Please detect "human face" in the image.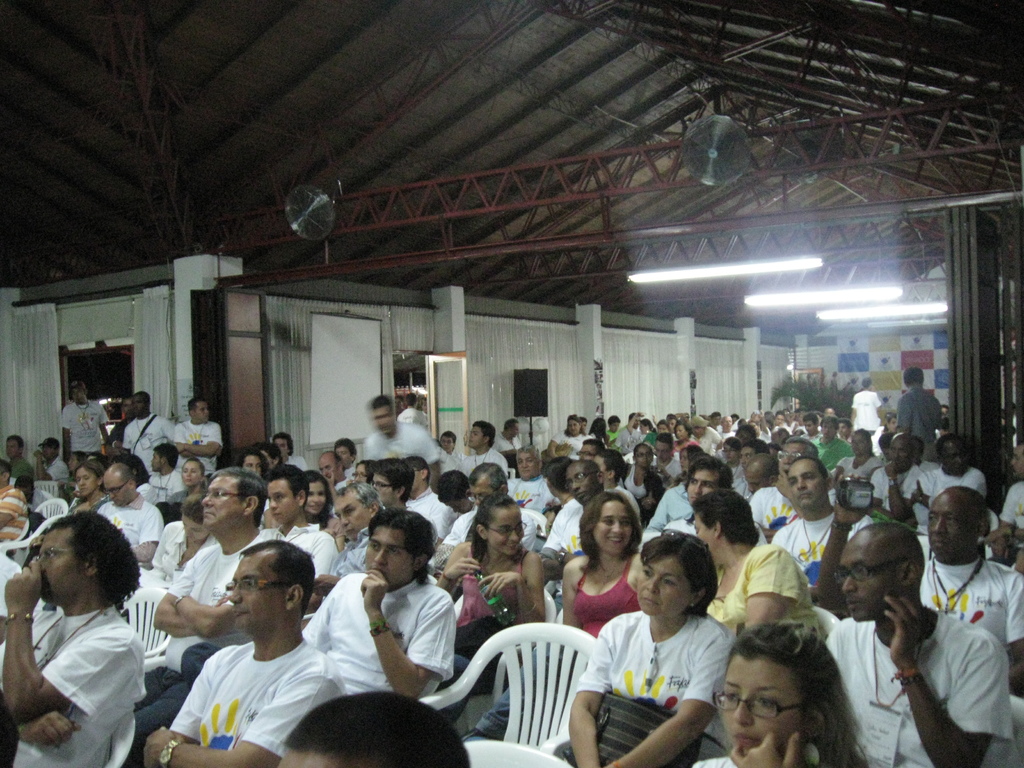
bbox(639, 556, 698, 616).
